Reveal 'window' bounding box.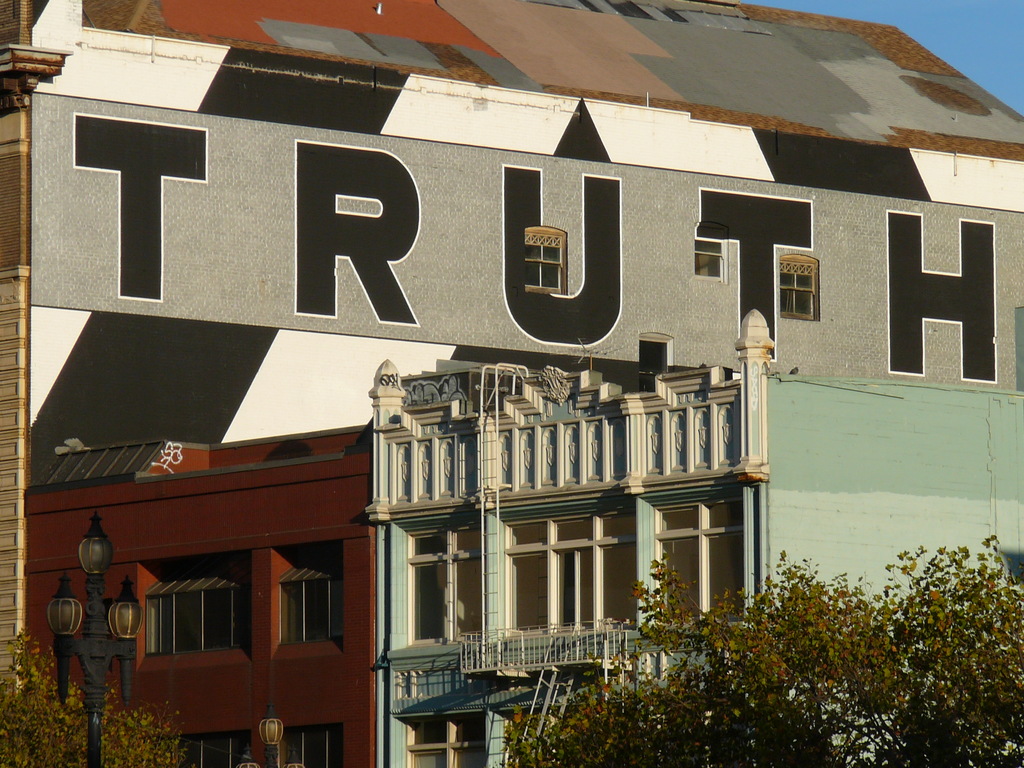
Revealed: [left=152, top=572, right=253, bottom=668].
